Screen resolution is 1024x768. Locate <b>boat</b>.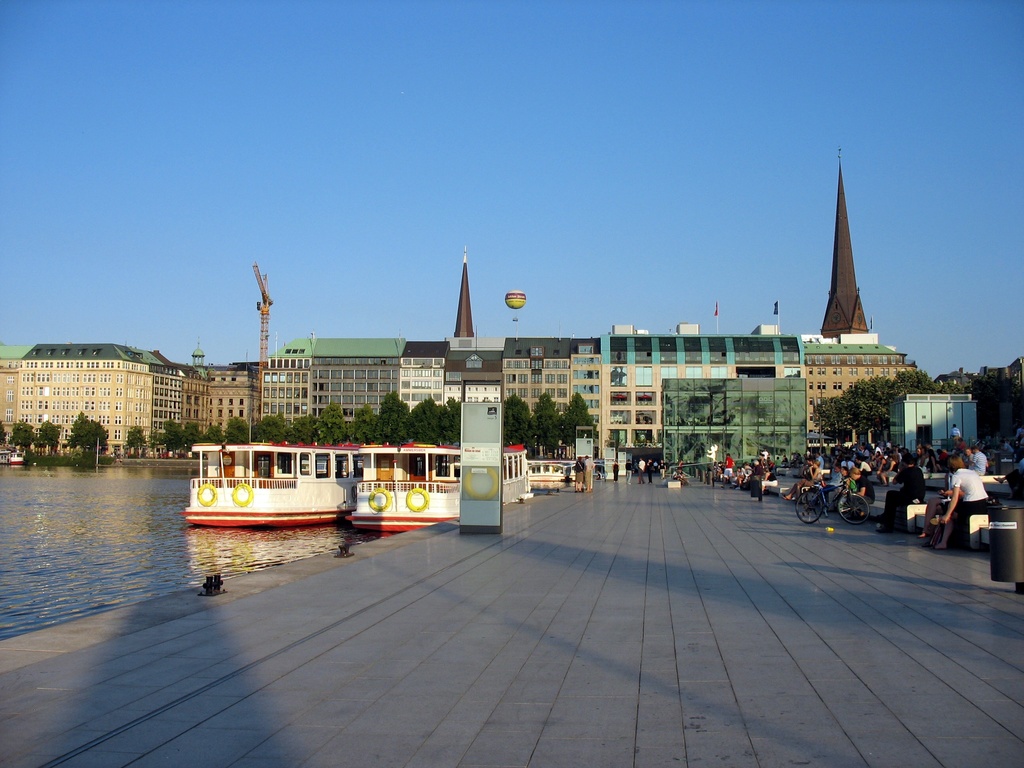
Rect(188, 440, 388, 538).
